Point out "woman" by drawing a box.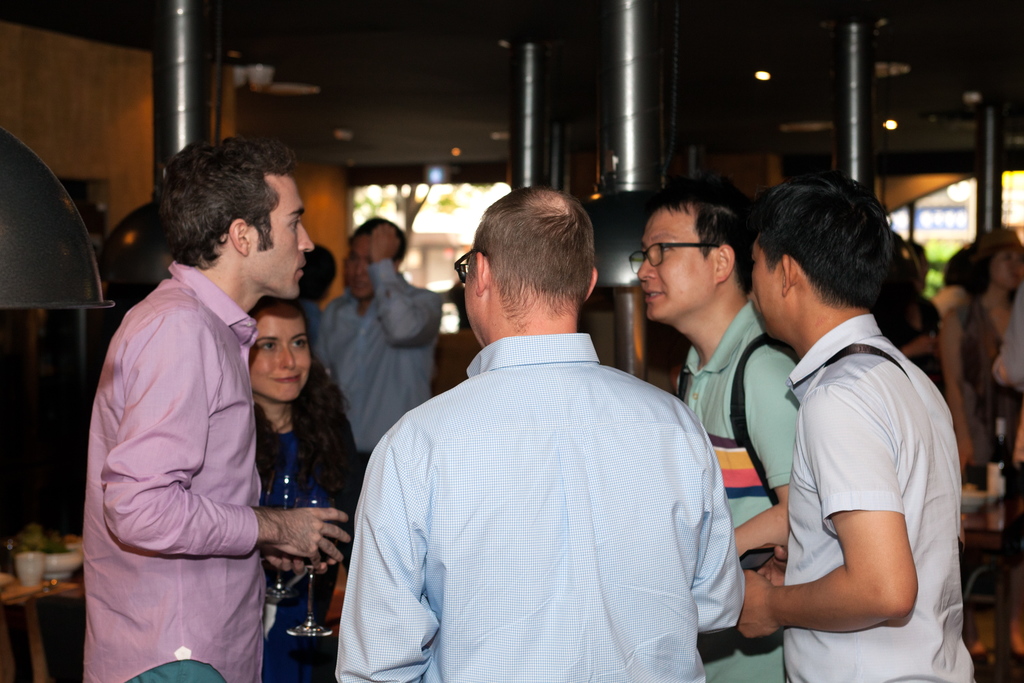
bbox(247, 293, 359, 682).
